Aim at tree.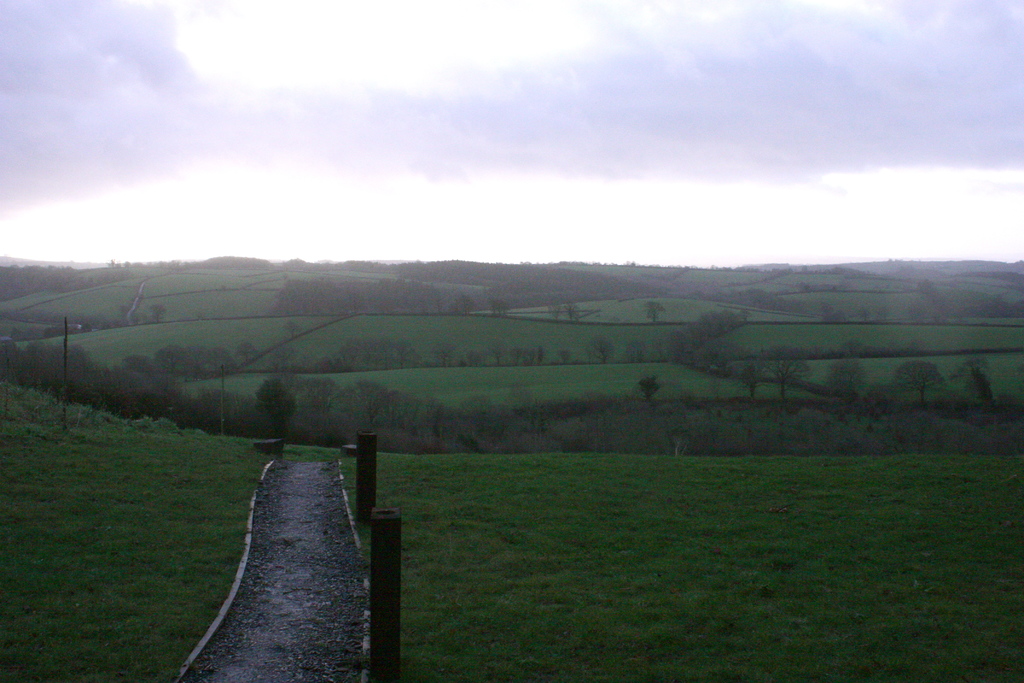
Aimed at 891,359,950,405.
